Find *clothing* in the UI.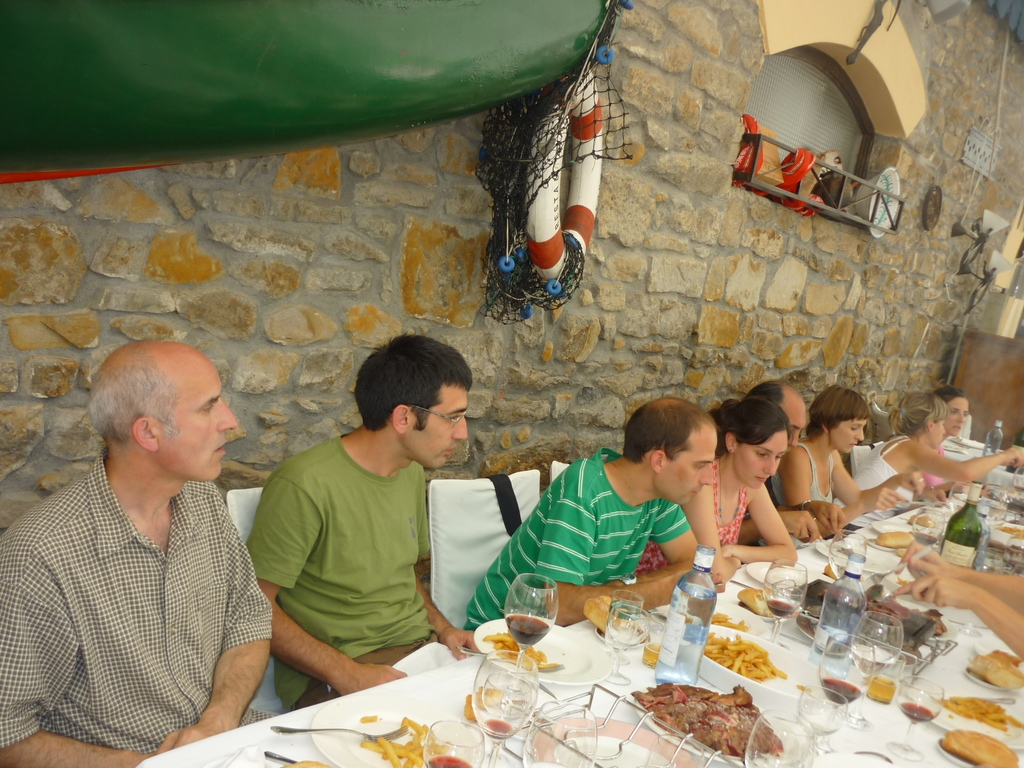
UI element at rect(630, 460, 748, 578).
